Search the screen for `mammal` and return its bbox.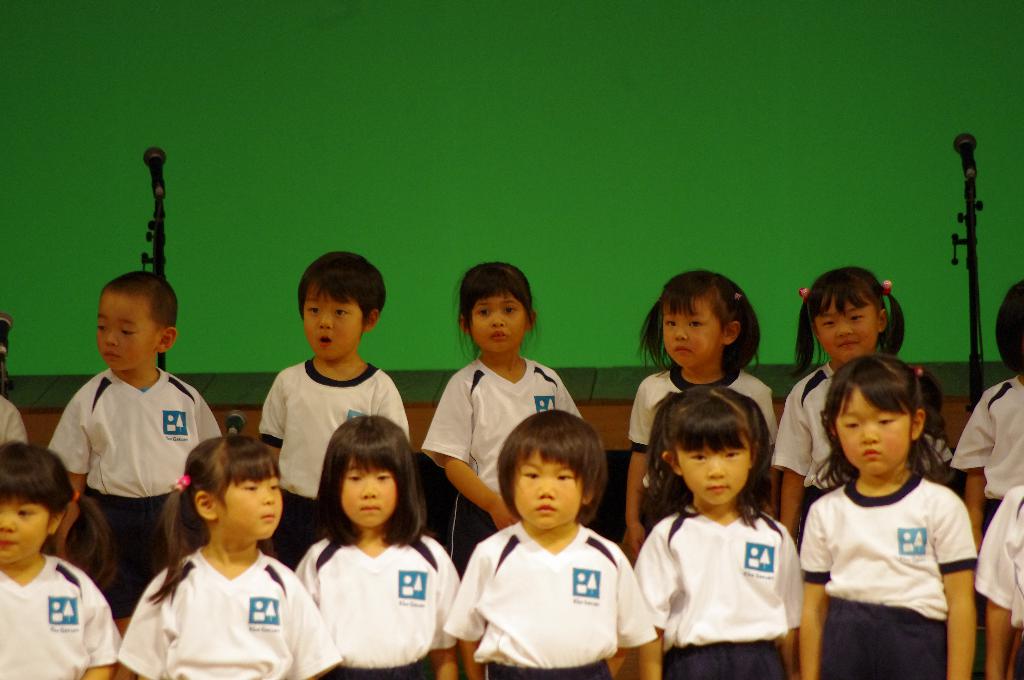
Found: box(262, 253, 414, 567).
